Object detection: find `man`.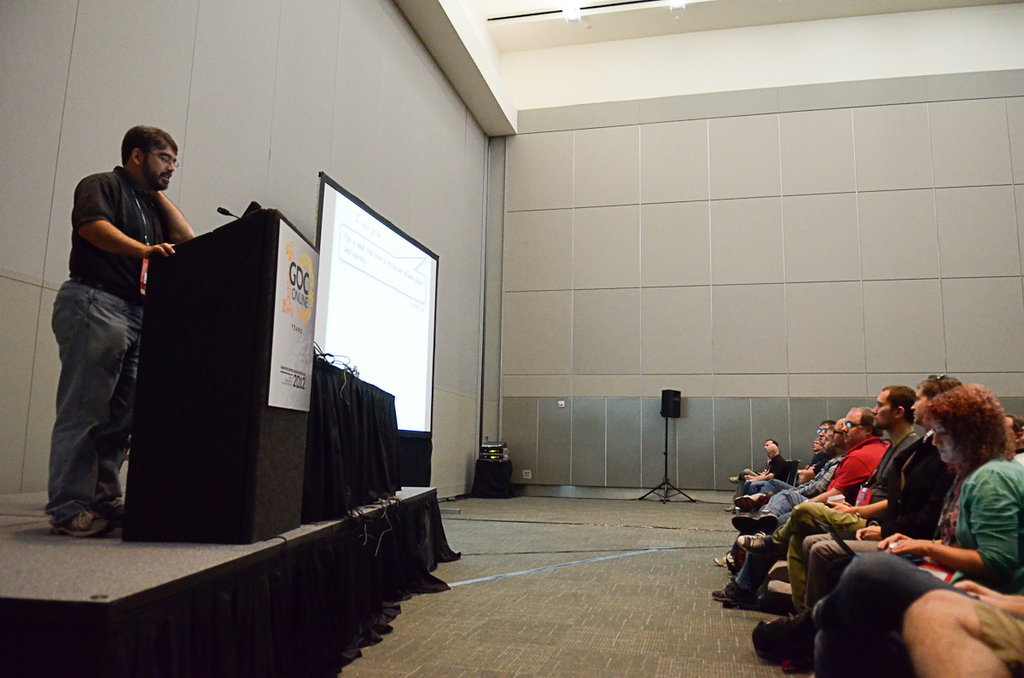
[x1=724, y1=442, x2=791, y2=509].
